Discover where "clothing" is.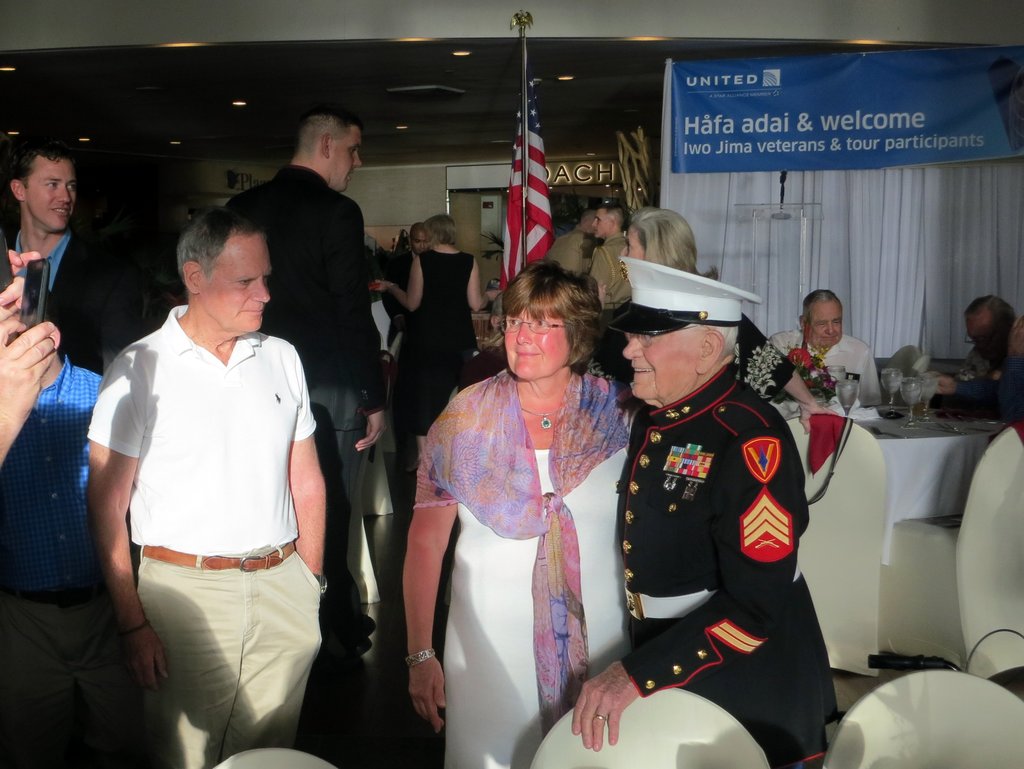
Discovered at bbox(410, 360, 642, 768).
